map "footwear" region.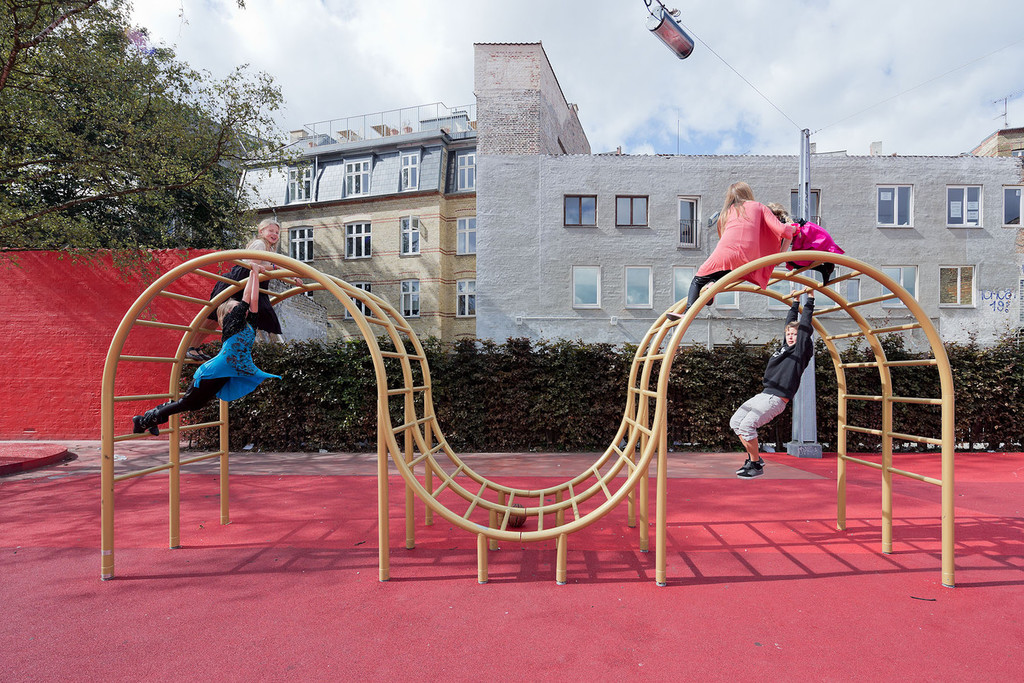
Mapped to select_region(148, 418, 159, 435).
